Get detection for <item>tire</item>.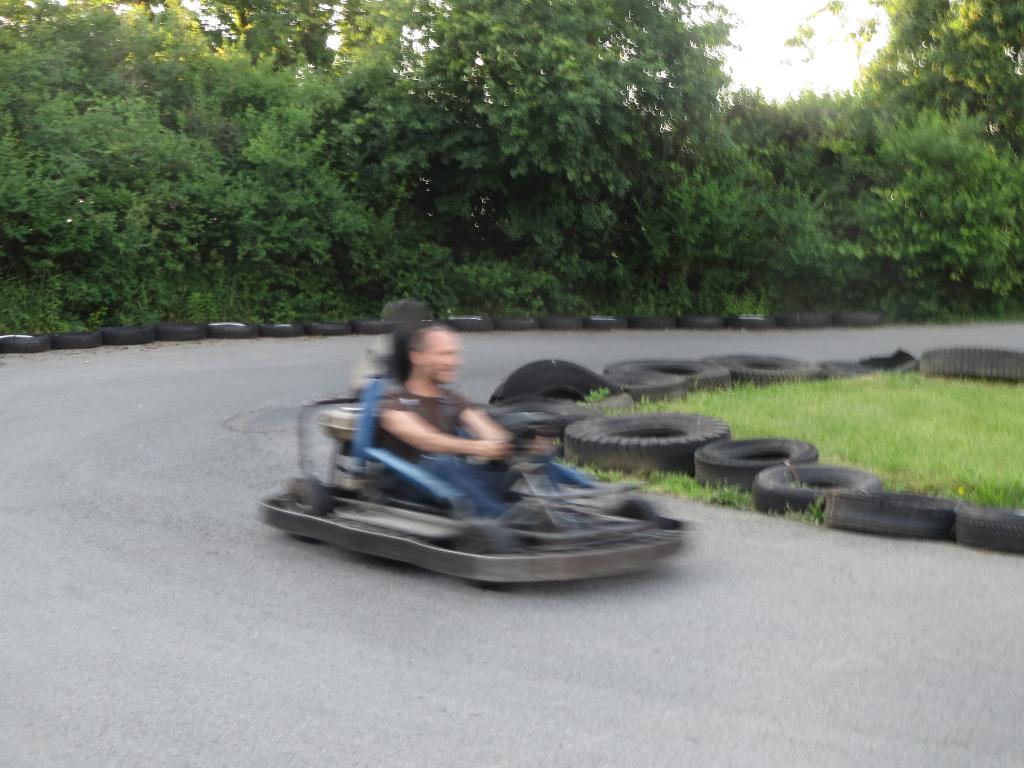
Detection: <region>353, 321, 396, 332</region>.
